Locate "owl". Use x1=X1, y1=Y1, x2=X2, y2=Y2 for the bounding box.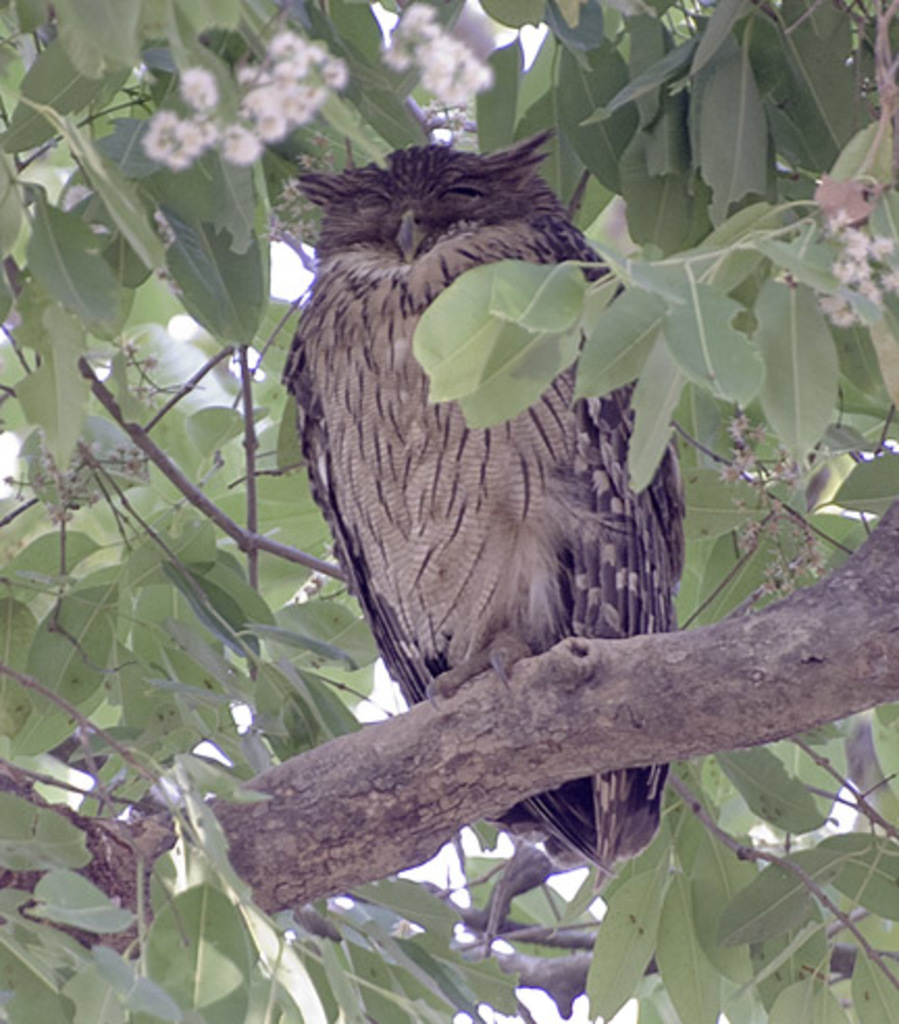
x1=279, y1=127, x2=705, y2=878.
